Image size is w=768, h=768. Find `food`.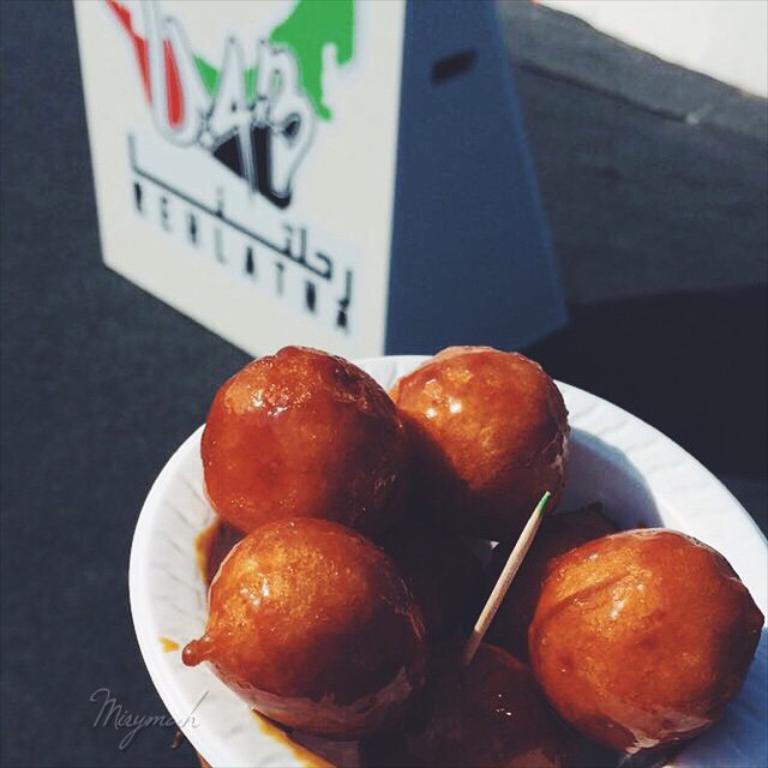
l=197, t=343, r=763, b=767.
